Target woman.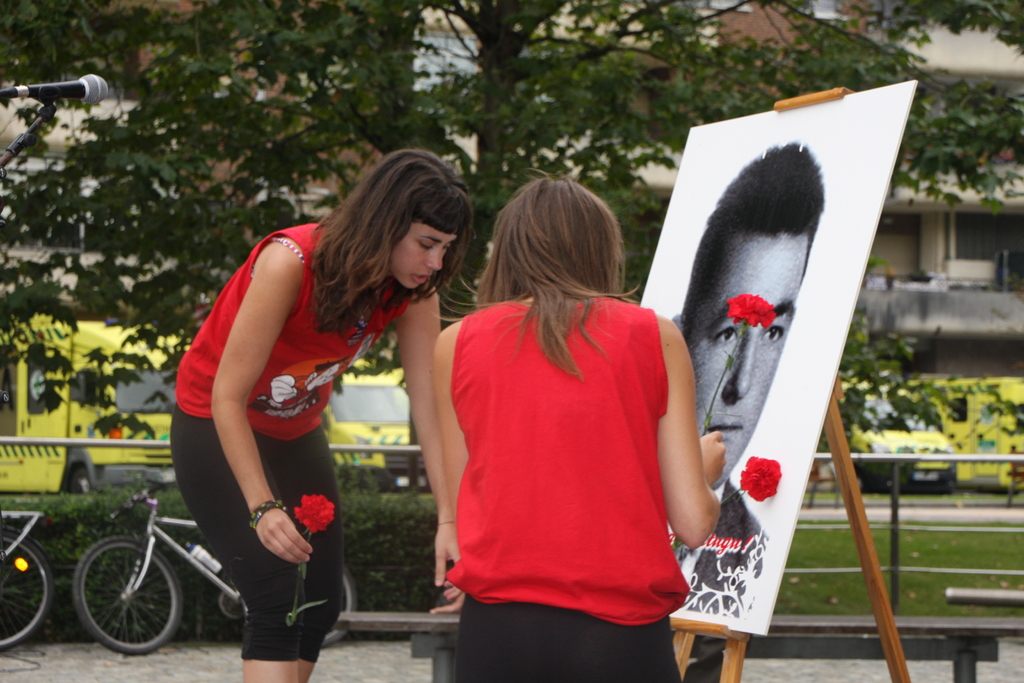
Target region: <box>166,147,436,682</box>.
